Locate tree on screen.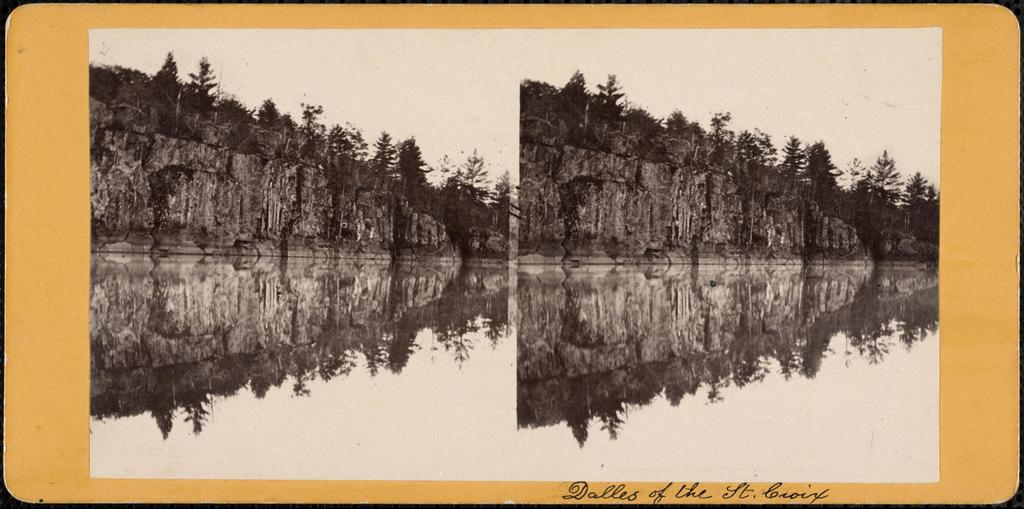
On screen at select_region(554, 68, 589, 124).
